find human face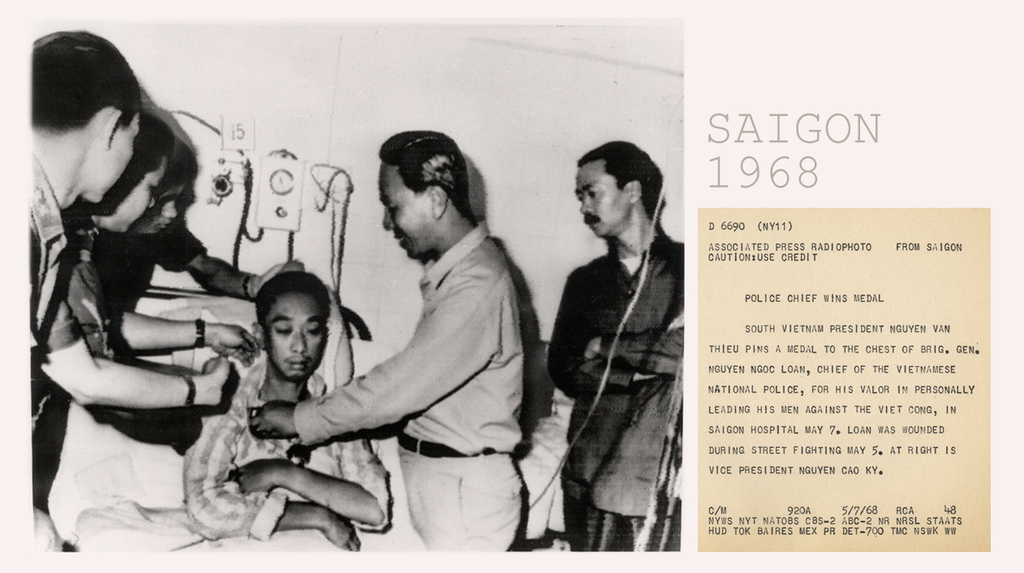
crop(99, 155, 173, 233)
